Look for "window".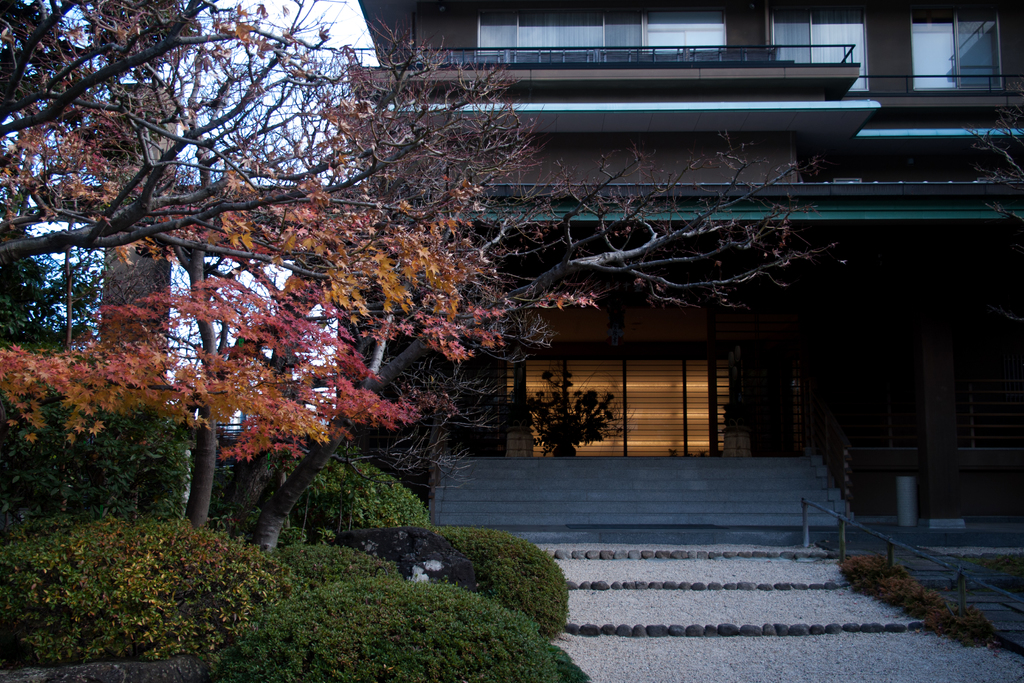
Found: 909/22/988/103.
